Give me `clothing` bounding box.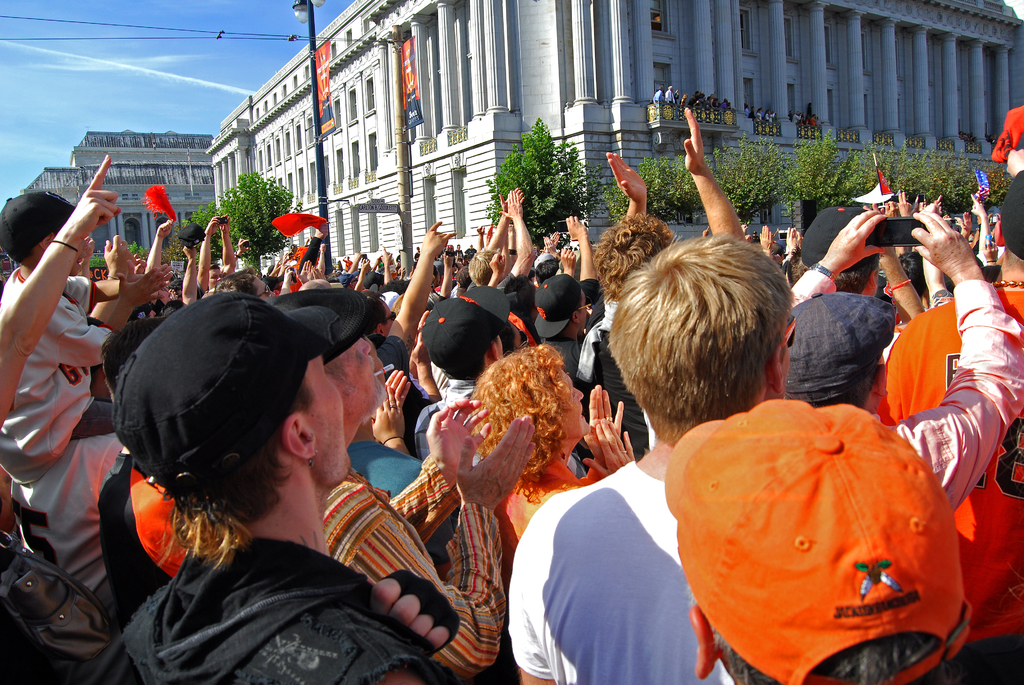
<region>415, 252, 419, 258</region>.
